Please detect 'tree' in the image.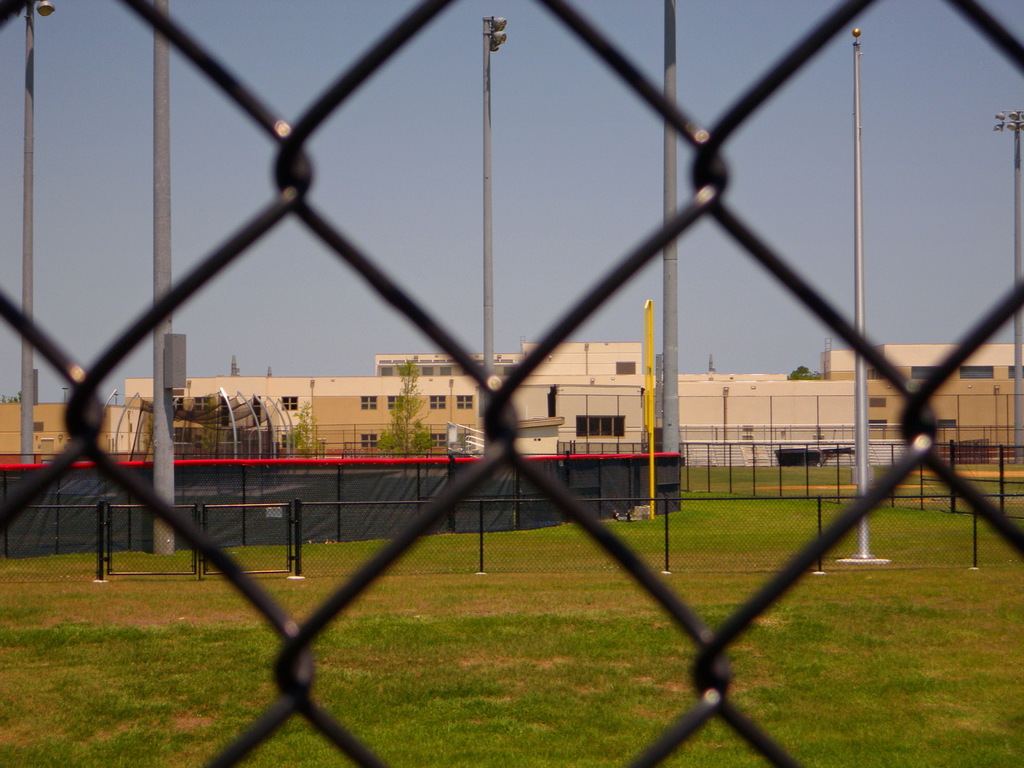
Rect(0, 390, 21, 405).
